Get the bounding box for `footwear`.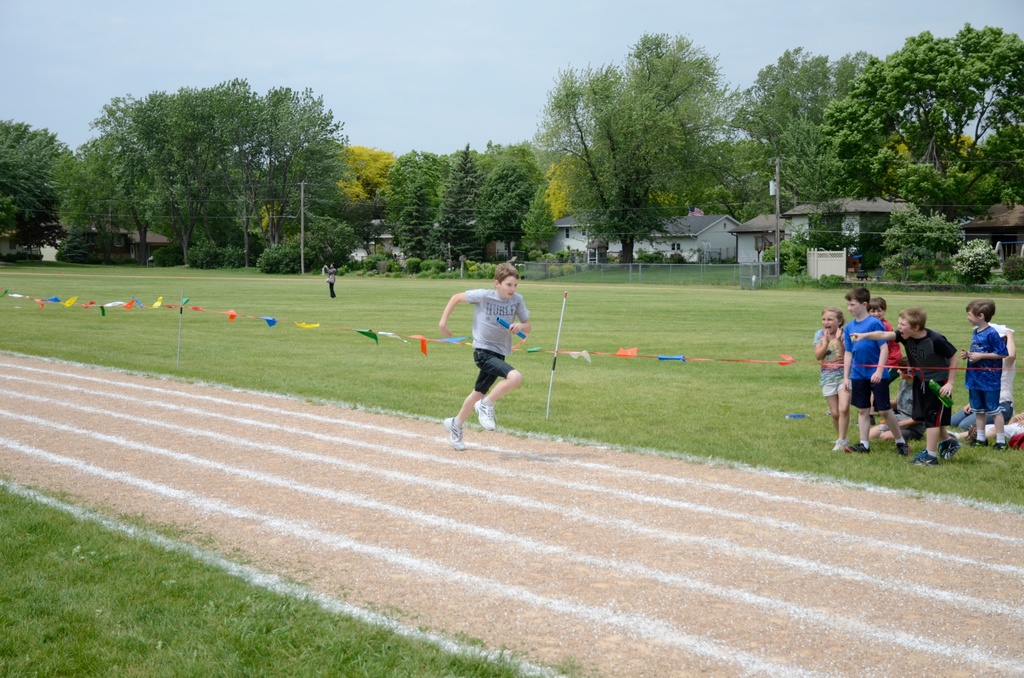
x1=940, y1=436, x2=961, y2=458.
